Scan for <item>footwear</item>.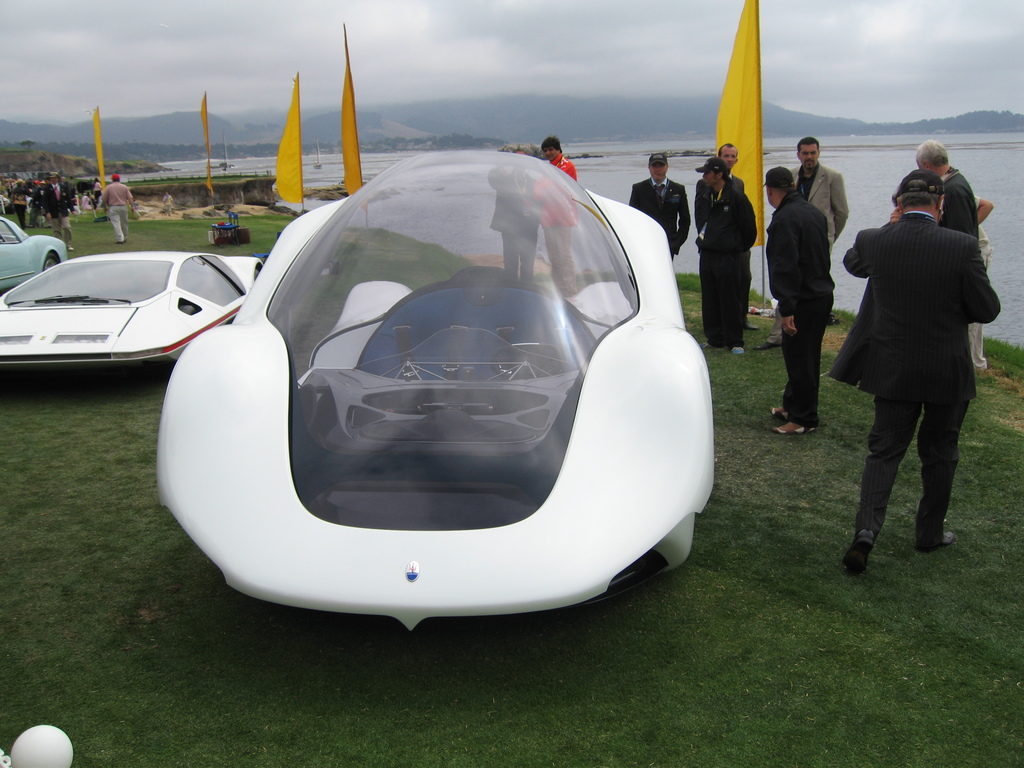
Scan result: region(840, 529, 872, 572).
